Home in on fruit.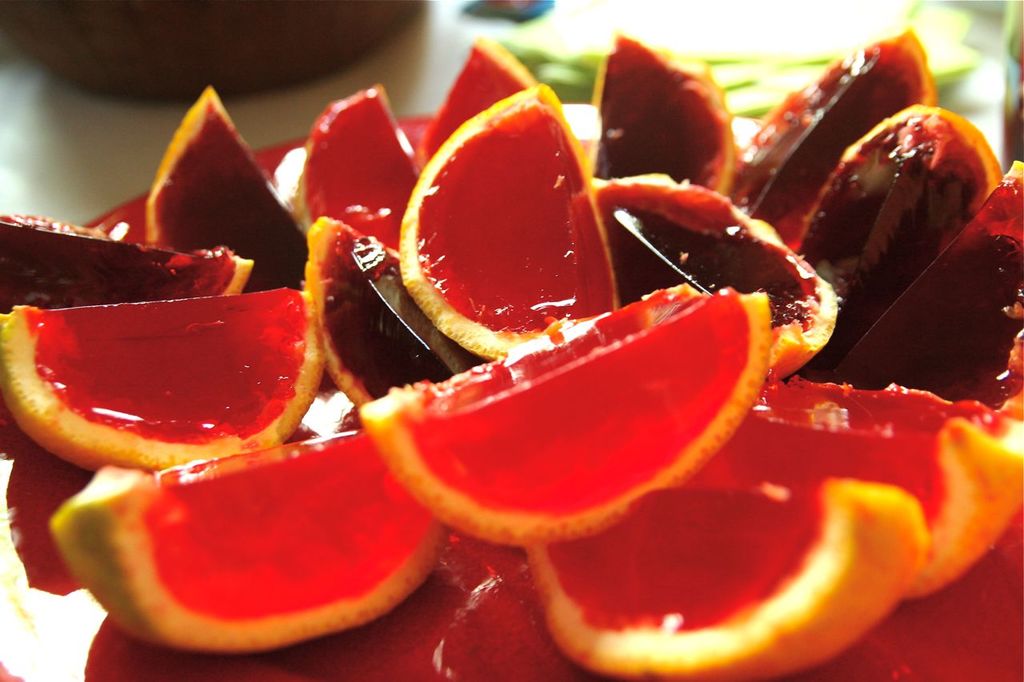
Homed in at [x1=143, y1=89, x2=322, y2=314].
